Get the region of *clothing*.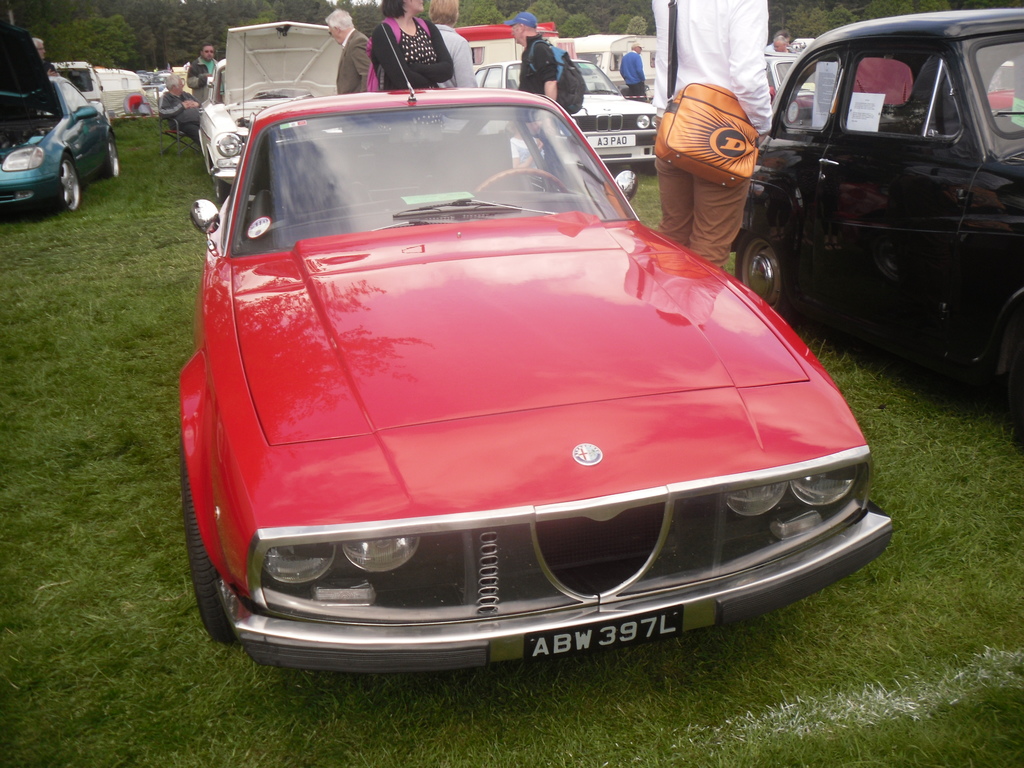
(left=181, top=45, right=218, bottom=105).
